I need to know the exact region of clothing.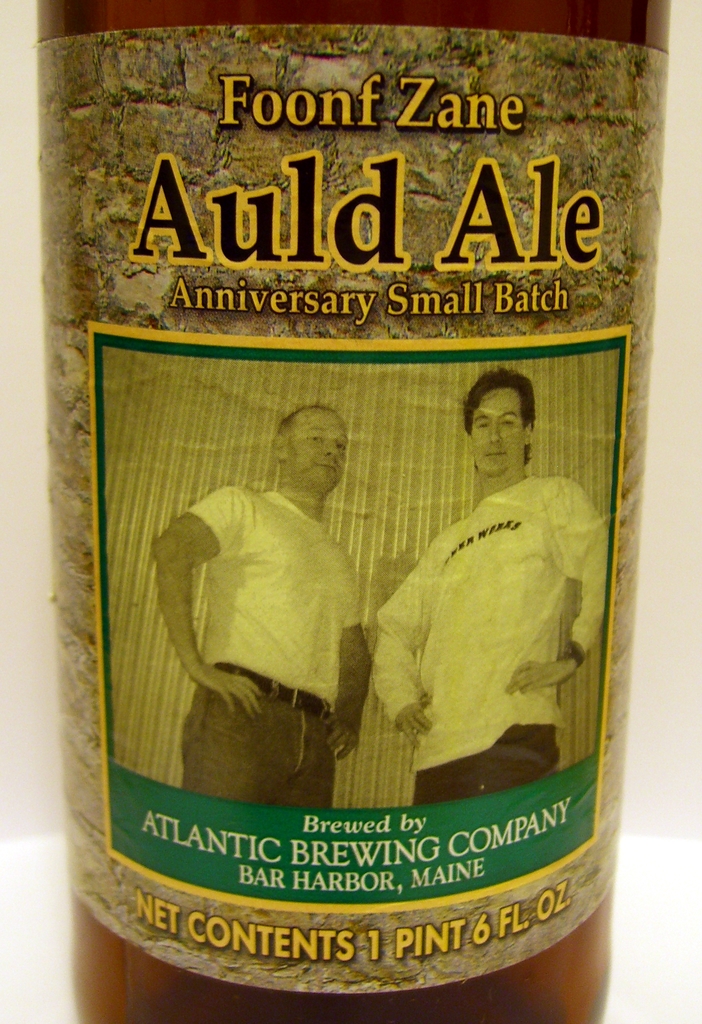
Region: (413,729,559,806).
